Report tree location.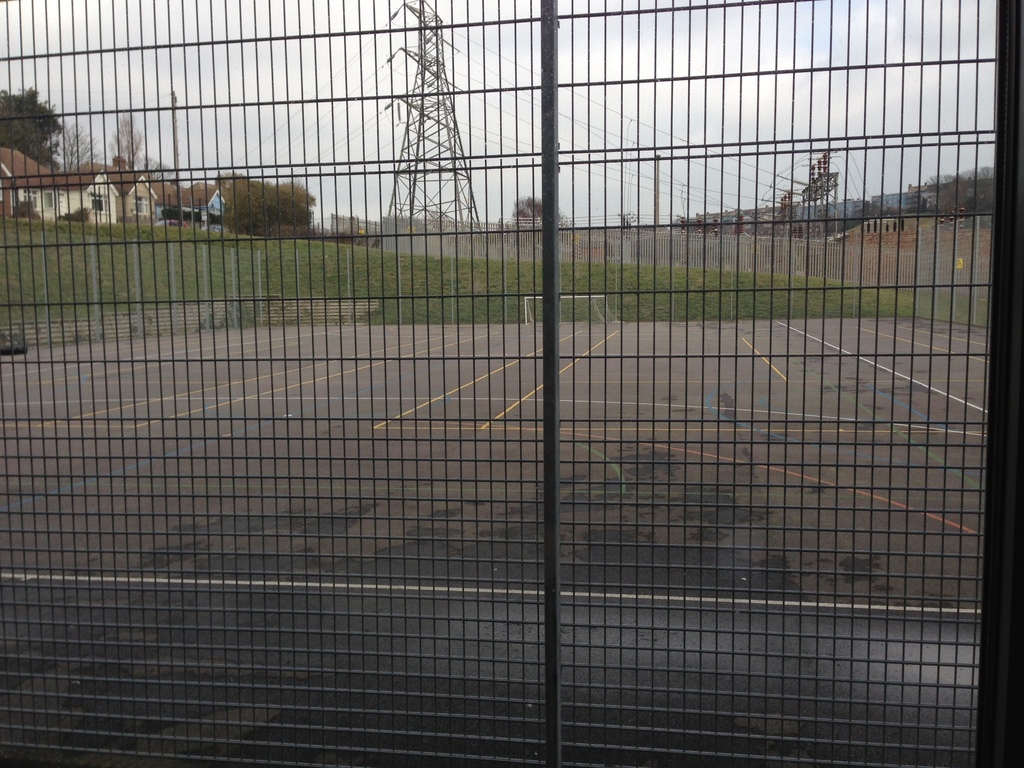
Report: bbox(905, 163, 988, 220).
